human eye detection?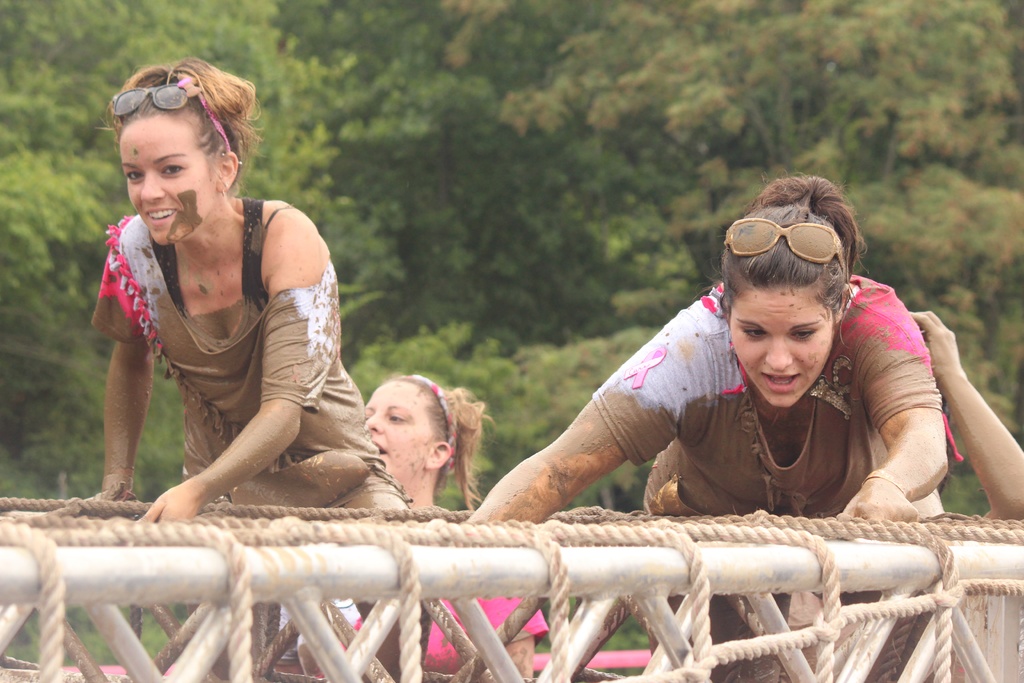
box=[791, 327, 813, 342]
